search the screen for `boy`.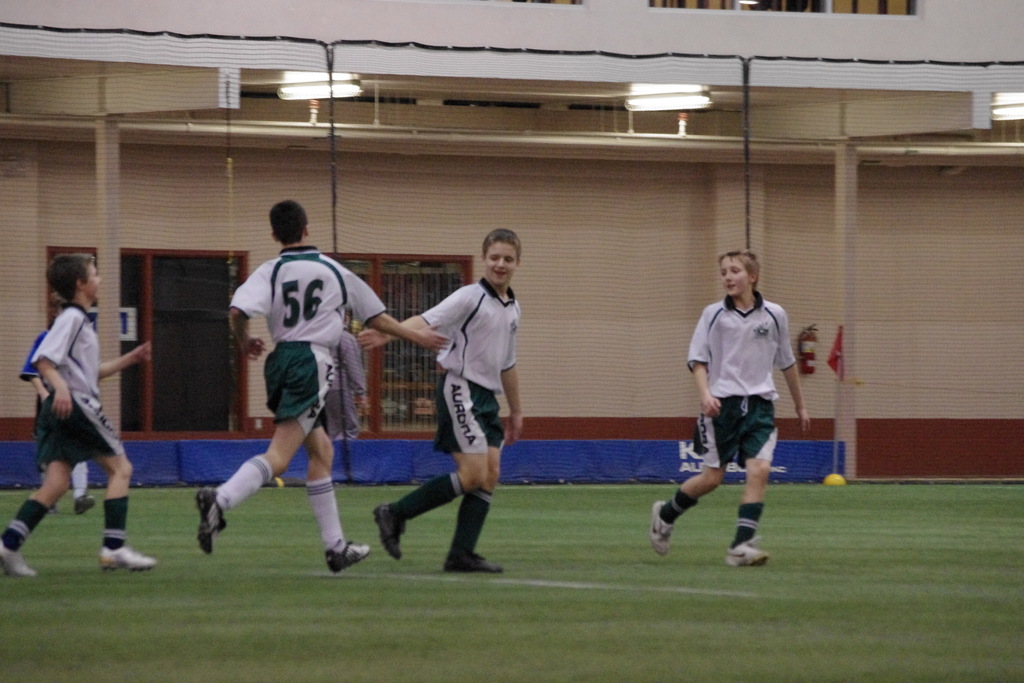
Found at box=[202, 192, 455, 570].
